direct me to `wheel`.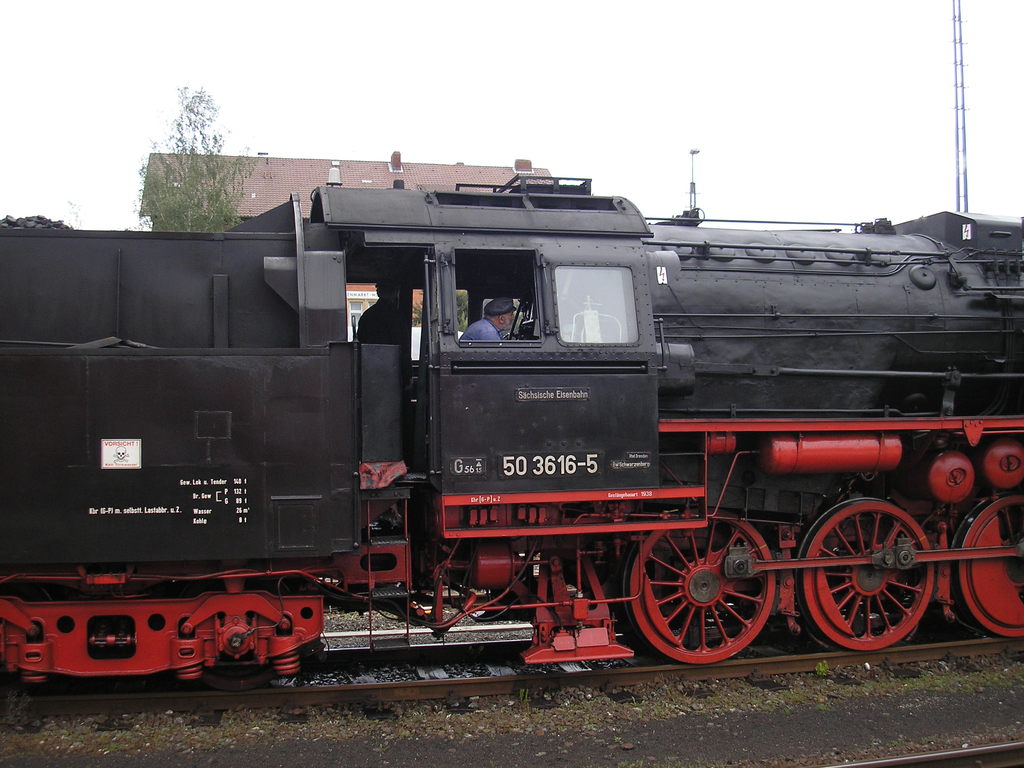
Direction: {"left": 948, "top": 490, "right": 1023, "bottom": 634}.
